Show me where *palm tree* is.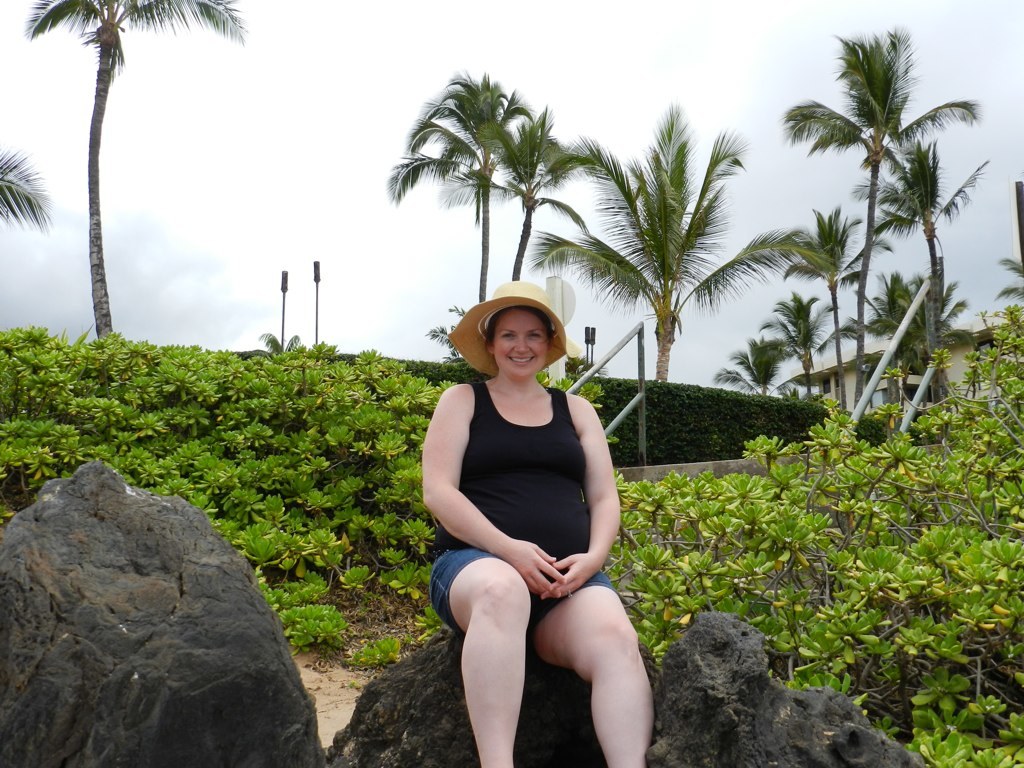
*palm tree* is at [left=718, top=329, right=778, bottom=415].
